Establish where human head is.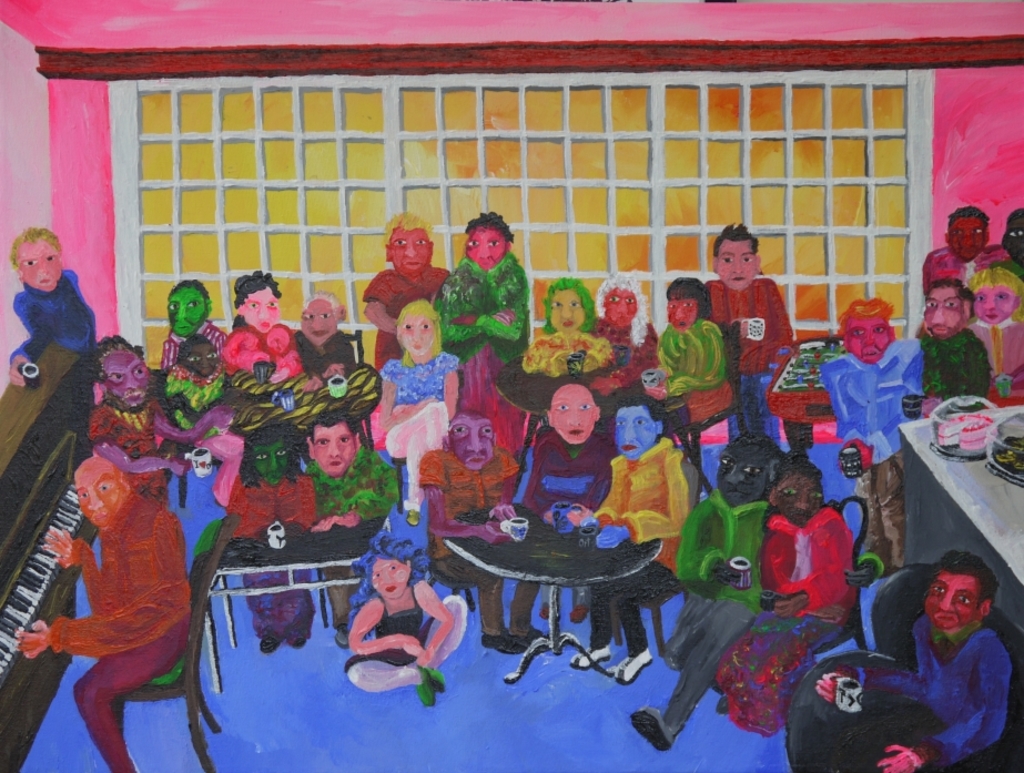
Established at pyautogui.locateOnScreen(180, 337, 217, 376).
